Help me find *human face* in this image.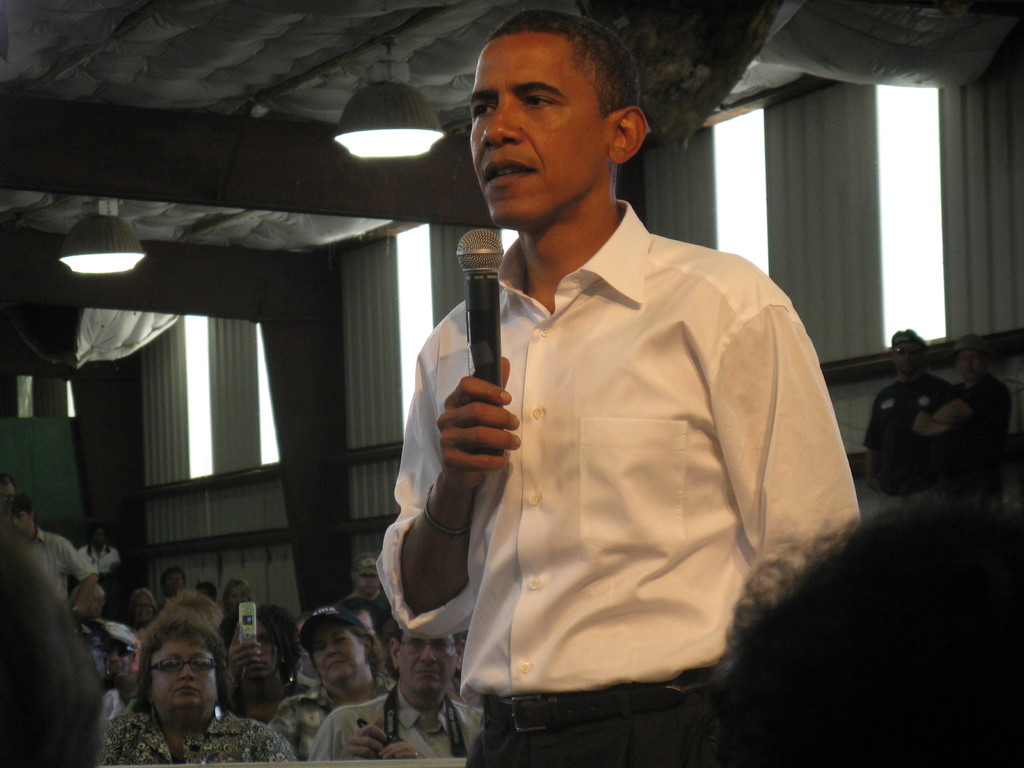
Found it: x1=153 y1=640 x2=216 y2=714.
